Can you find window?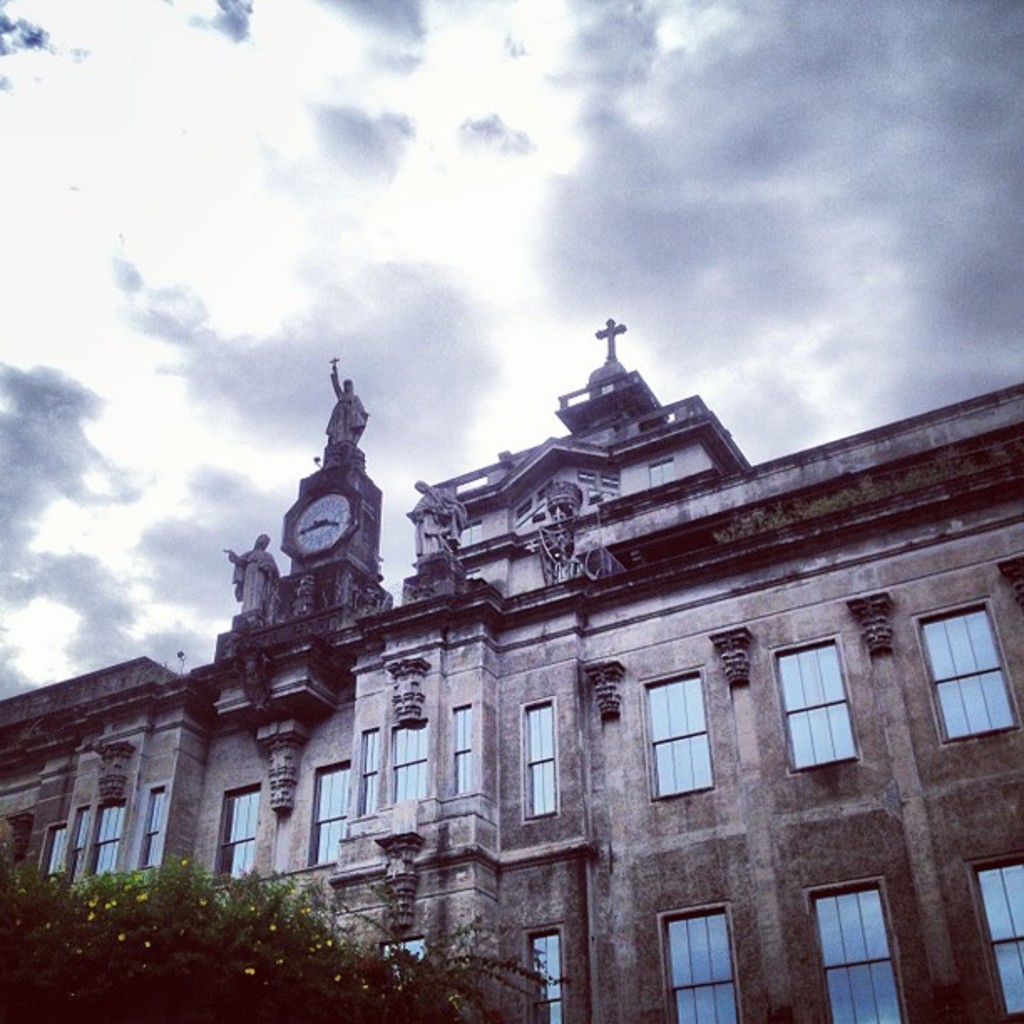
Yes, bounding box: Rect(529, 934, 566, 1022).
